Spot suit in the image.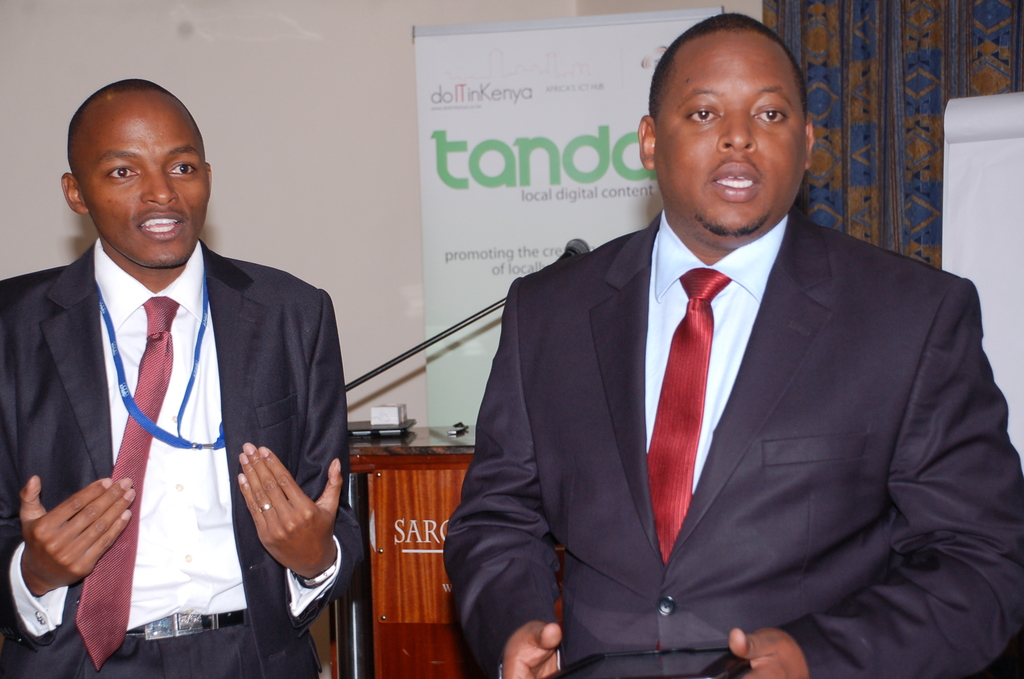
suit found at box(17, 113, 344, 671).
